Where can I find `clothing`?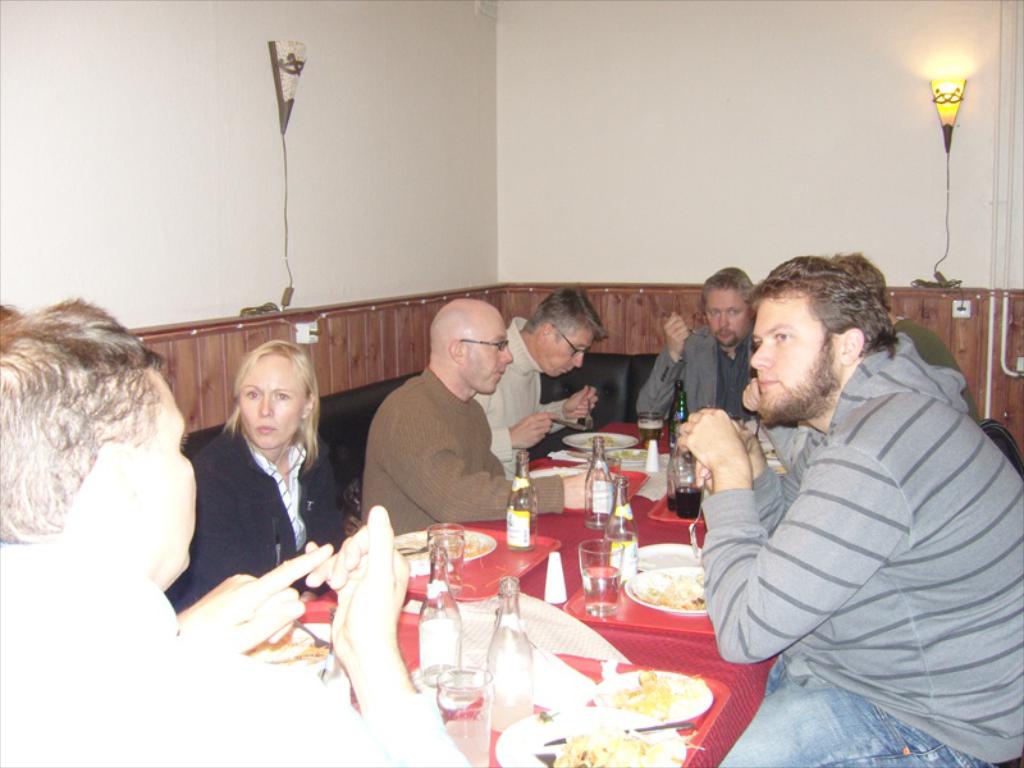
You can find it at [472,316,576,486].
